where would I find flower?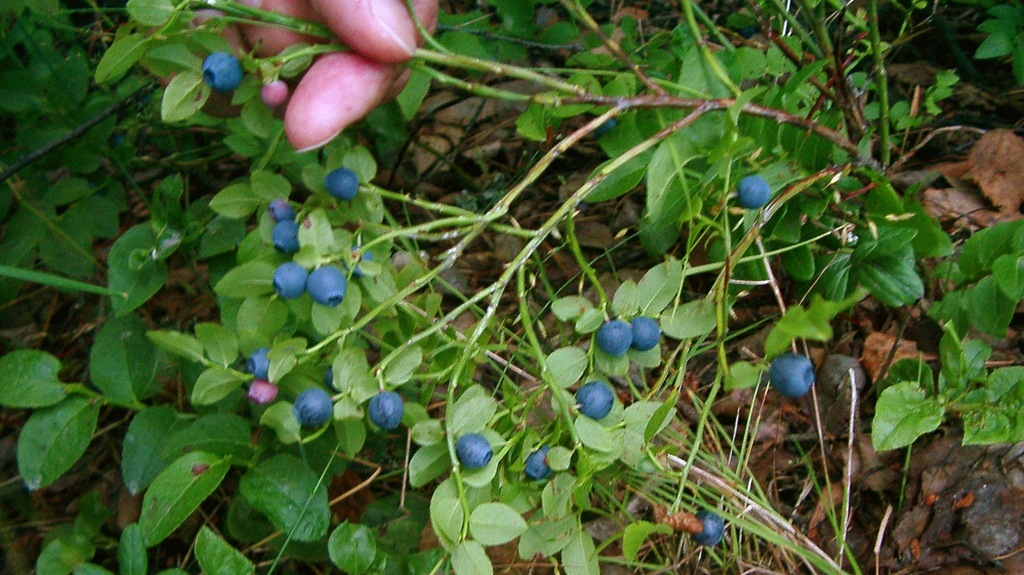
At <bbox>294, 386, 332, 429</bbox>.
